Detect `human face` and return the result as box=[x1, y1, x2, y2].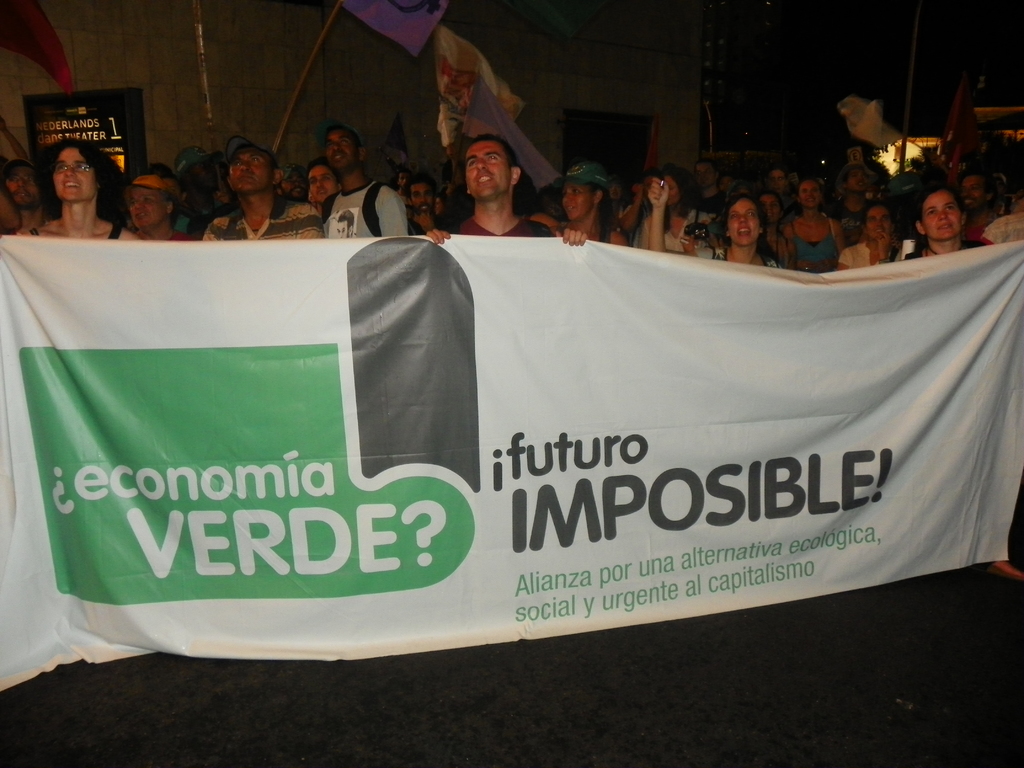
box=[54, 148, 99, 202].
